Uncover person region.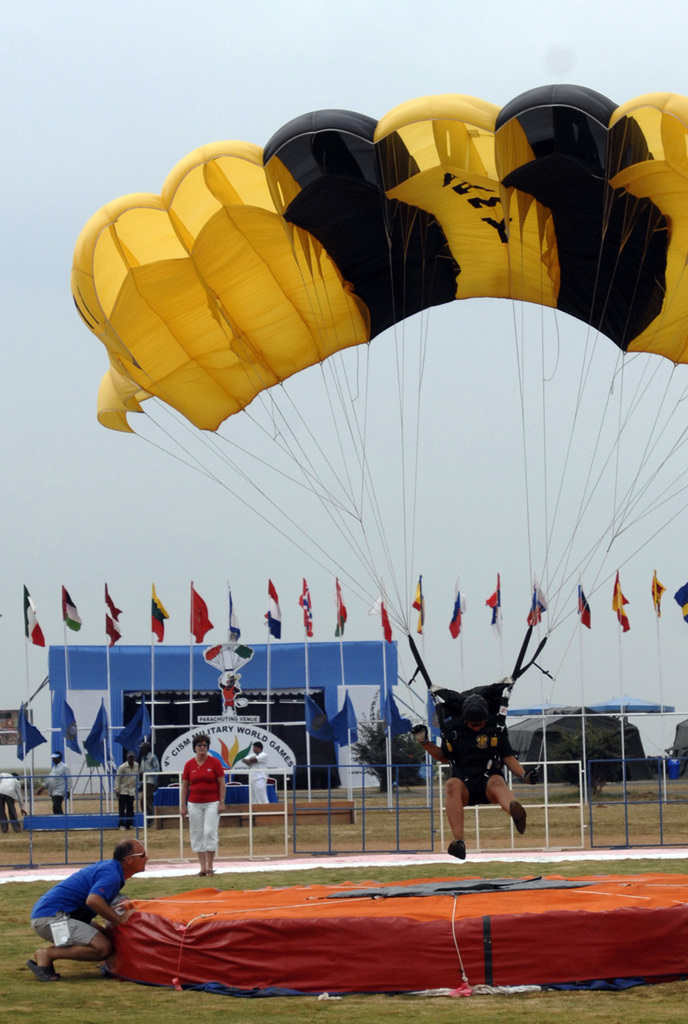
Uncovered: [left=30, top=837, right=150, bottom=986].
